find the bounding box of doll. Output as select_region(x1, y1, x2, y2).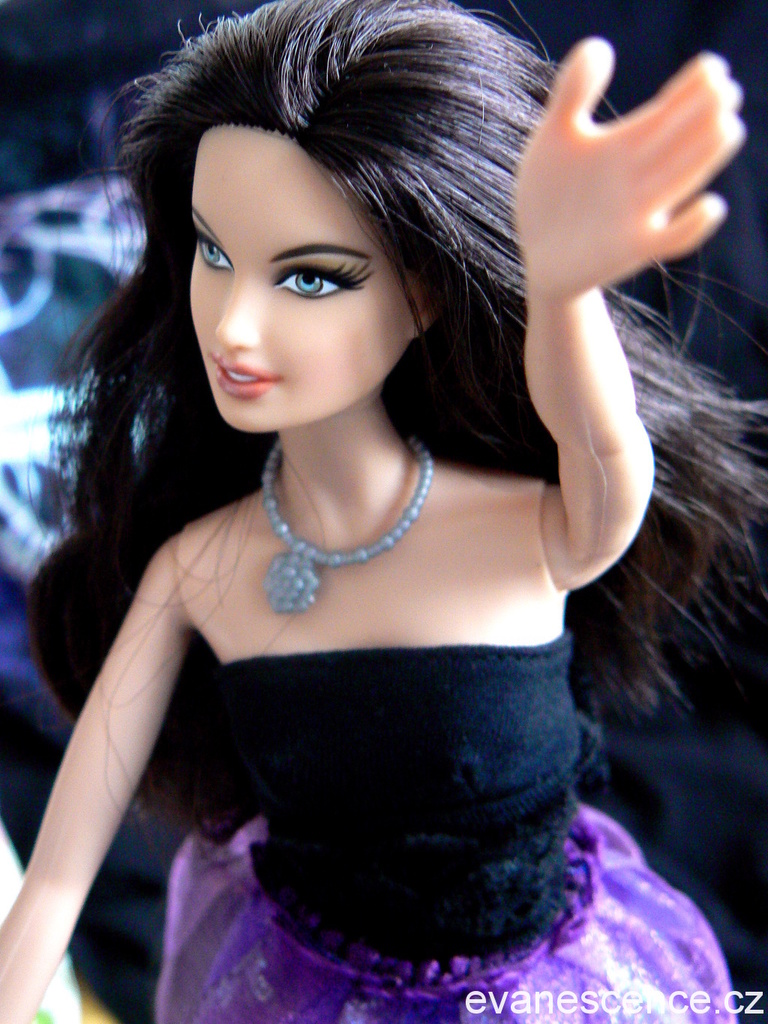
select_region(1, 0, 728, 1022).
